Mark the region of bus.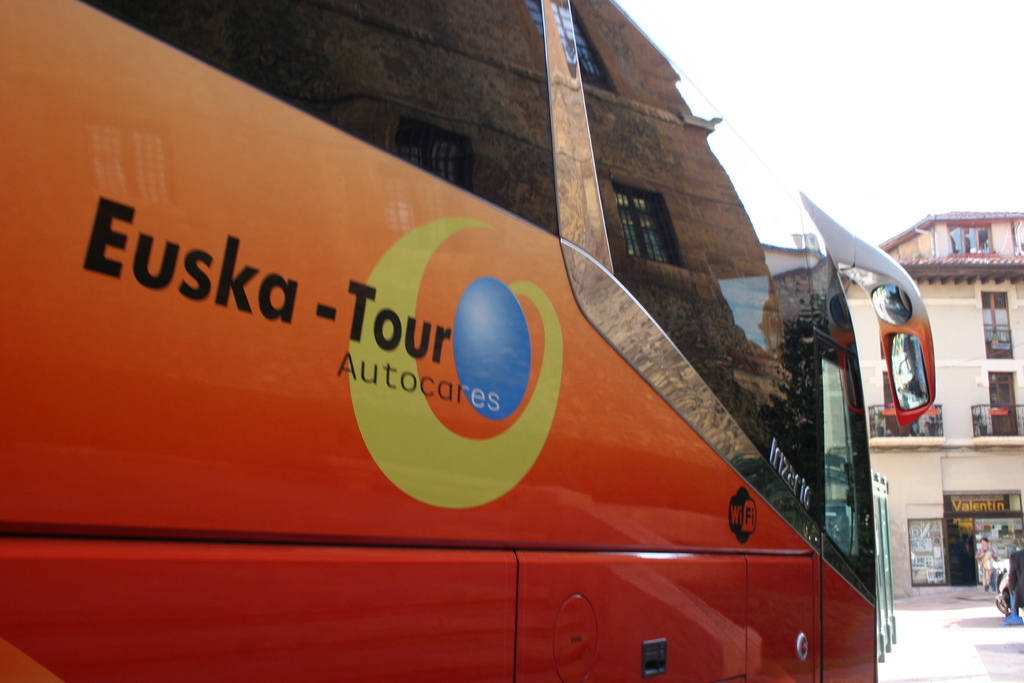
Region: <bbox>0, 0, 937, 682</bbox>.
